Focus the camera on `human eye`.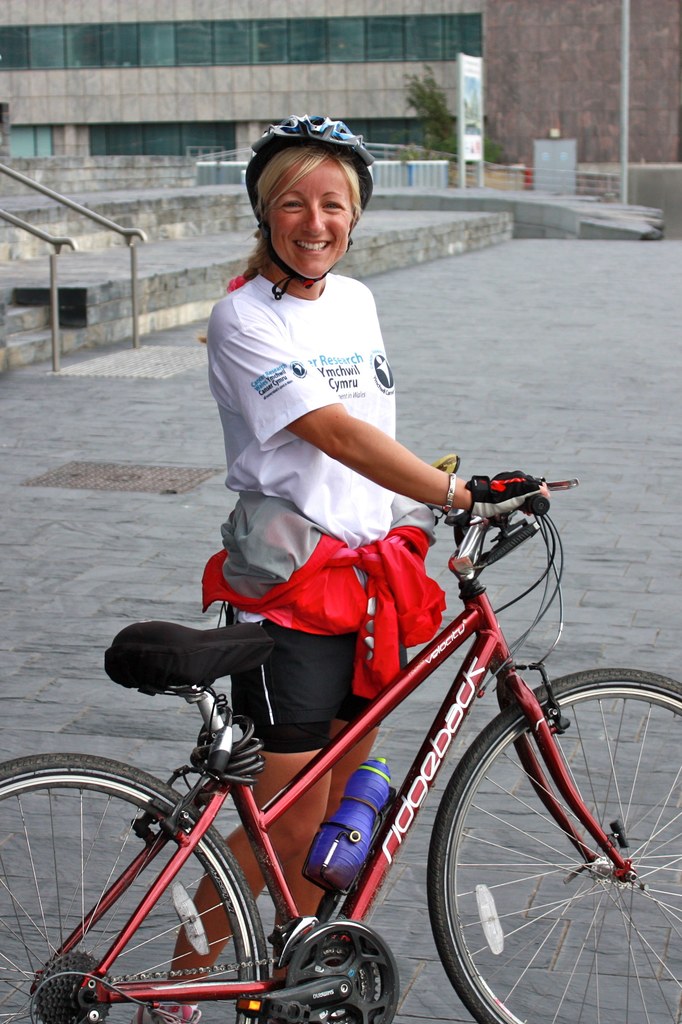
Focus region: x1=323, y1=196, x2=345, y2=217.
